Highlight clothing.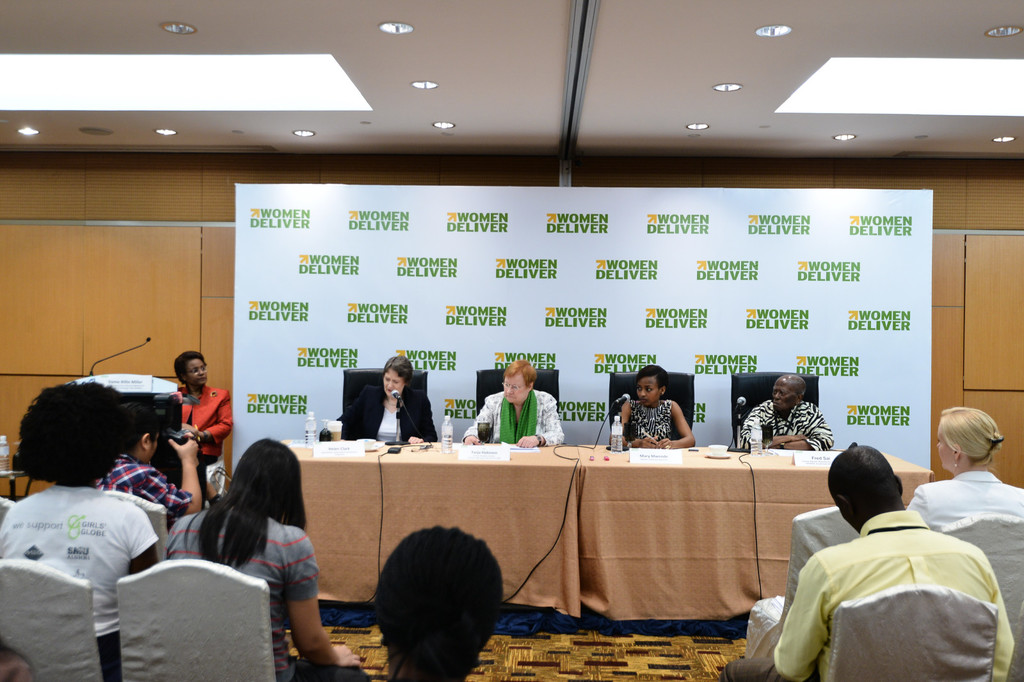
Highlighted region: rect(319, 383, 439, 440).
